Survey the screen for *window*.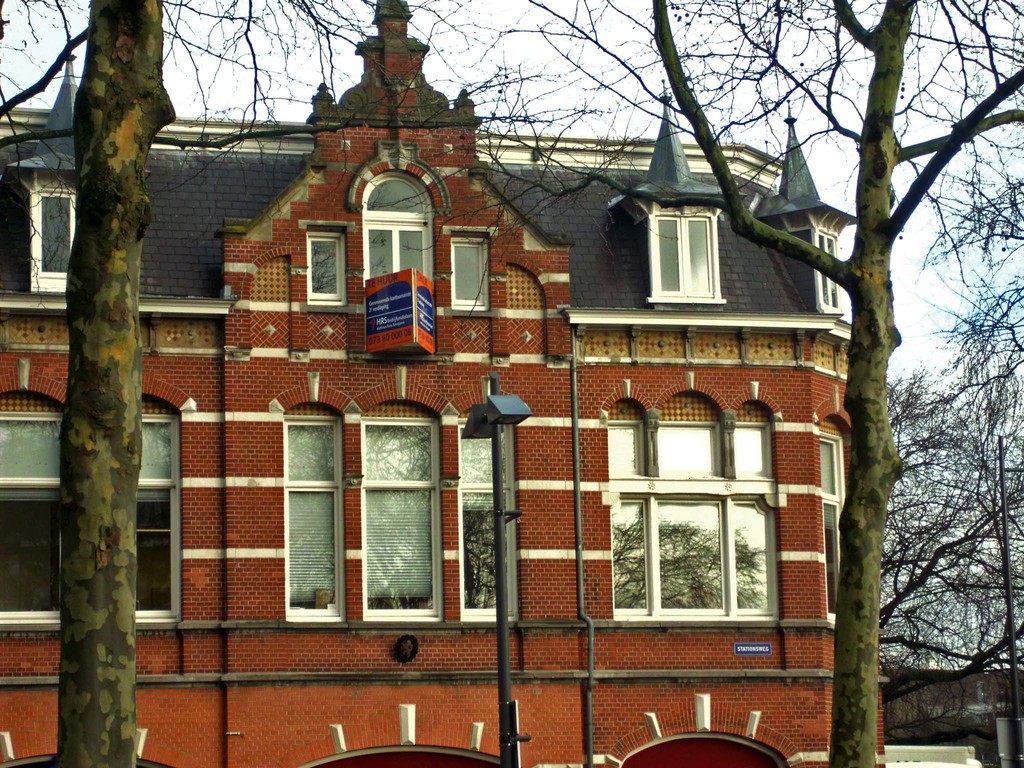
Survey found: 136:378:202:632.
